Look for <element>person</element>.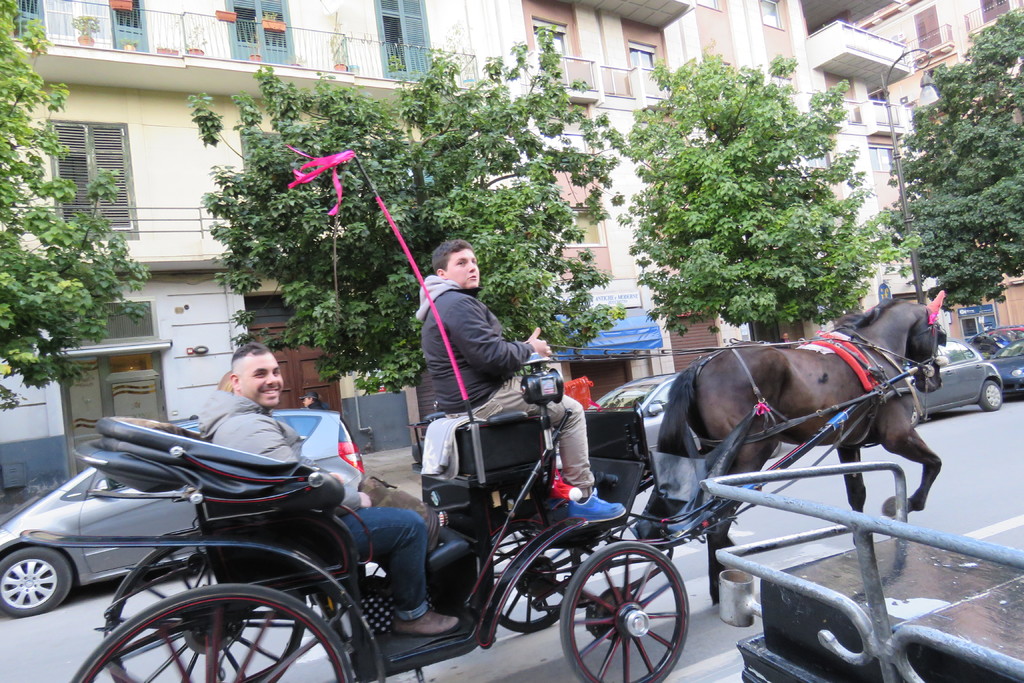
Found: (412, 236, 636, 519).
